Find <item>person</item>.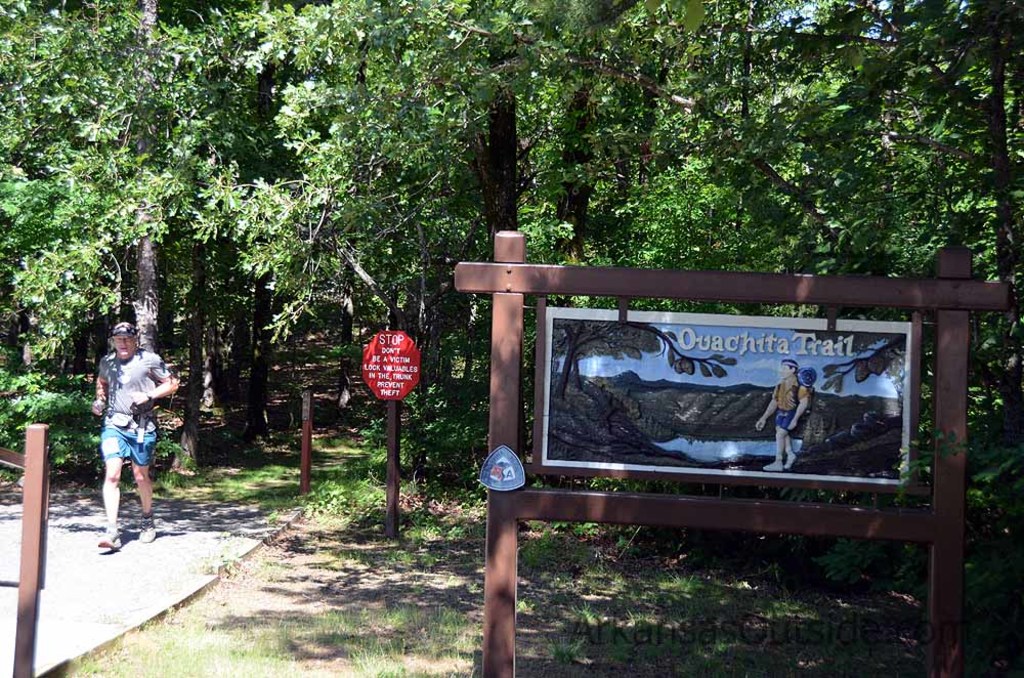
x1=88, y1=311, x2=170, y2=548.
